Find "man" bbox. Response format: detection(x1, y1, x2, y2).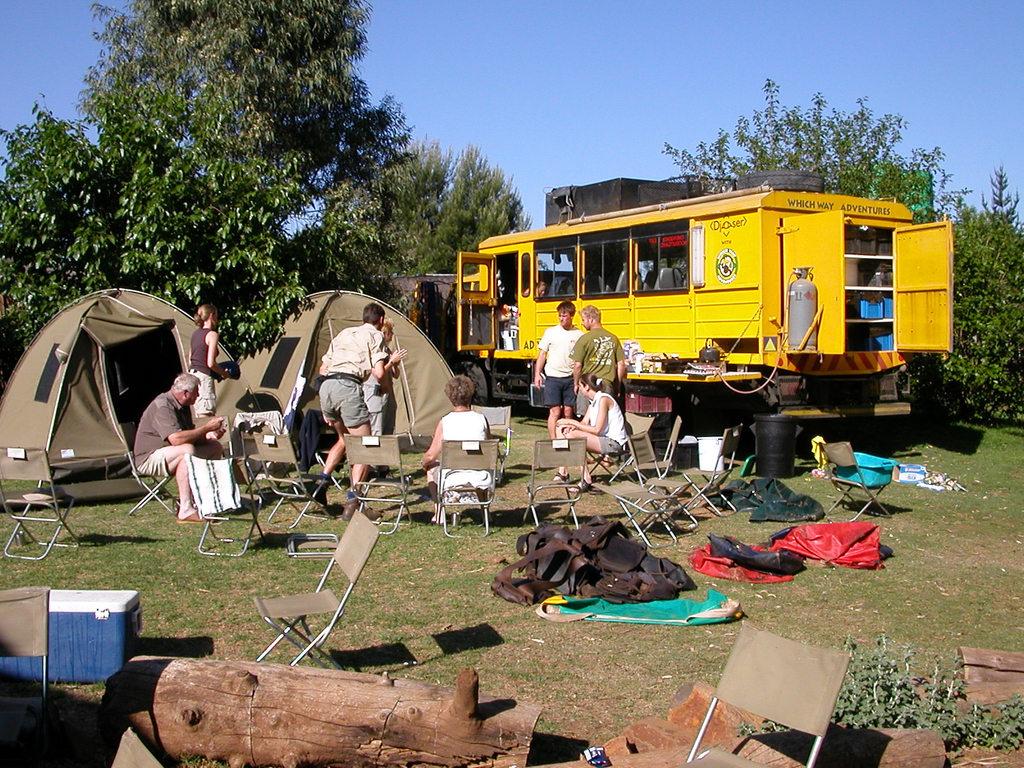
detection(307, 299, 391, 521).
